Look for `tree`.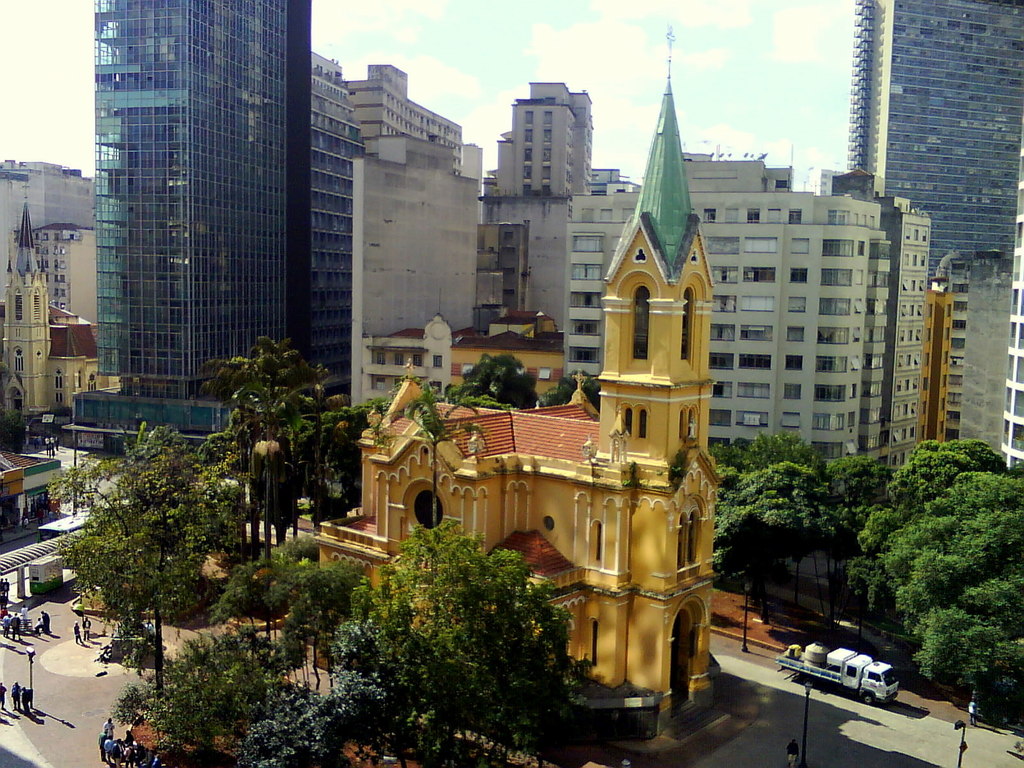
Found: x1=892, y1=477, x2=1023, y2=695.
